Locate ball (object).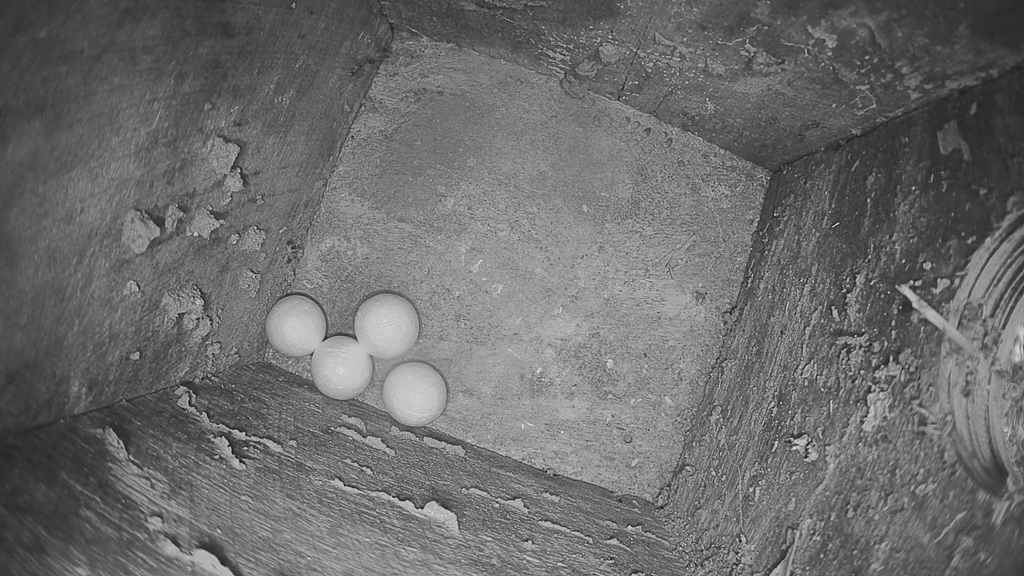
Bounding box: [left=353, top=293, right=417, bottom=360].
